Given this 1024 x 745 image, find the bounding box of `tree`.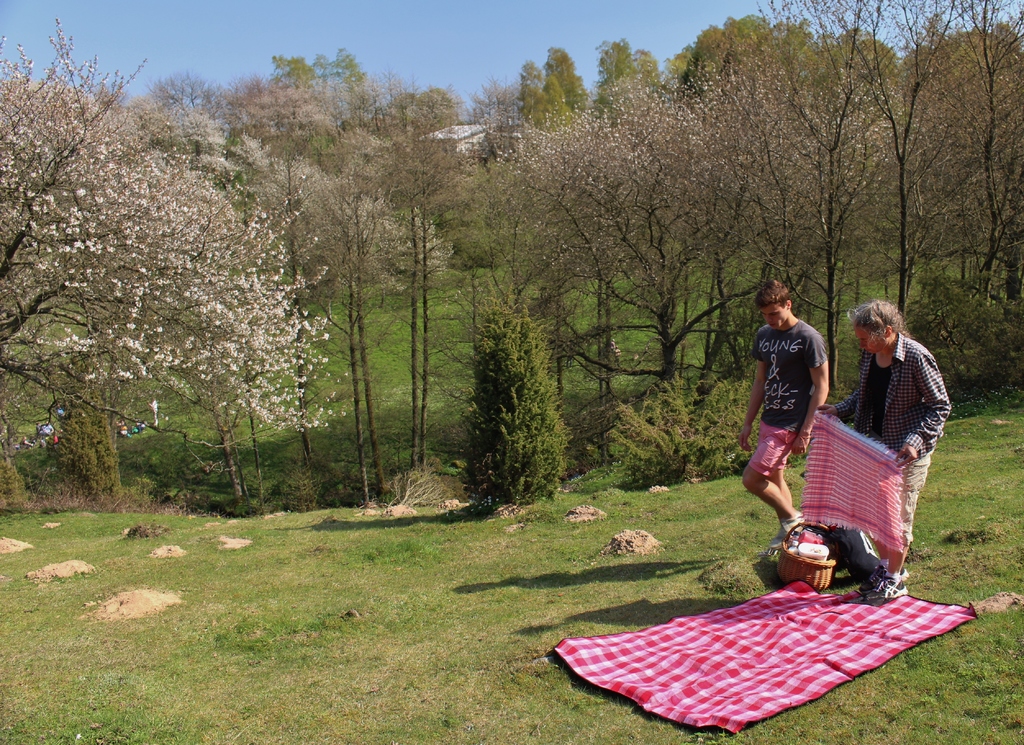
rect(266, 44, 372, 177).
